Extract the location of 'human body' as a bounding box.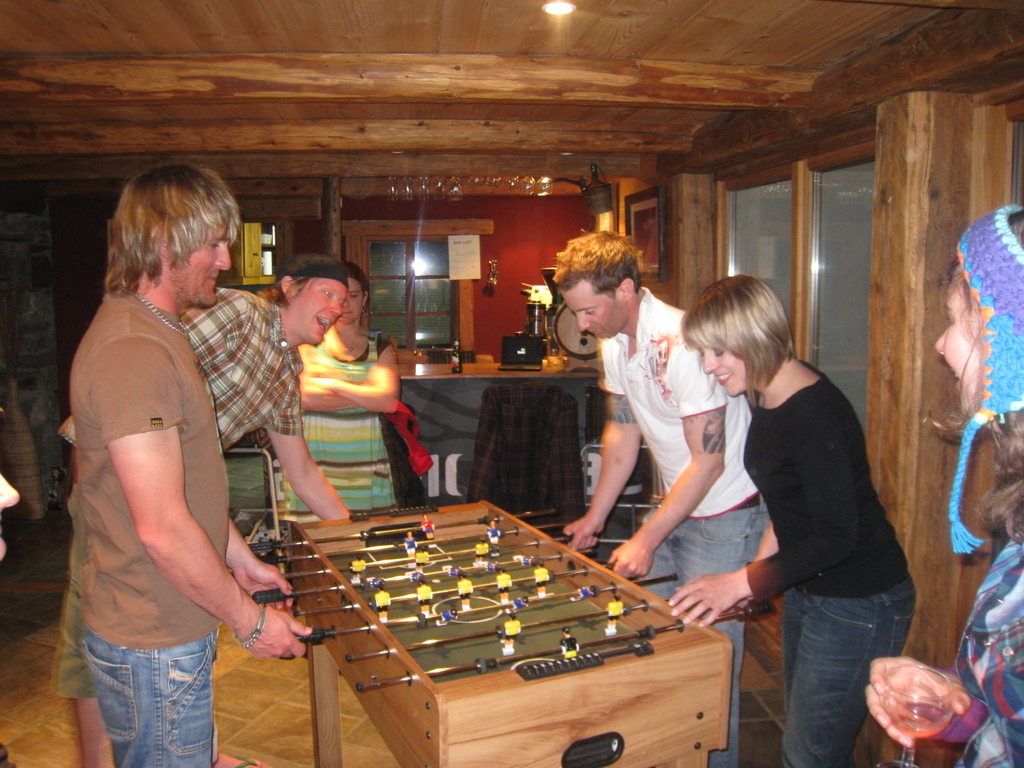
crop(285, 256, 401, 524).
